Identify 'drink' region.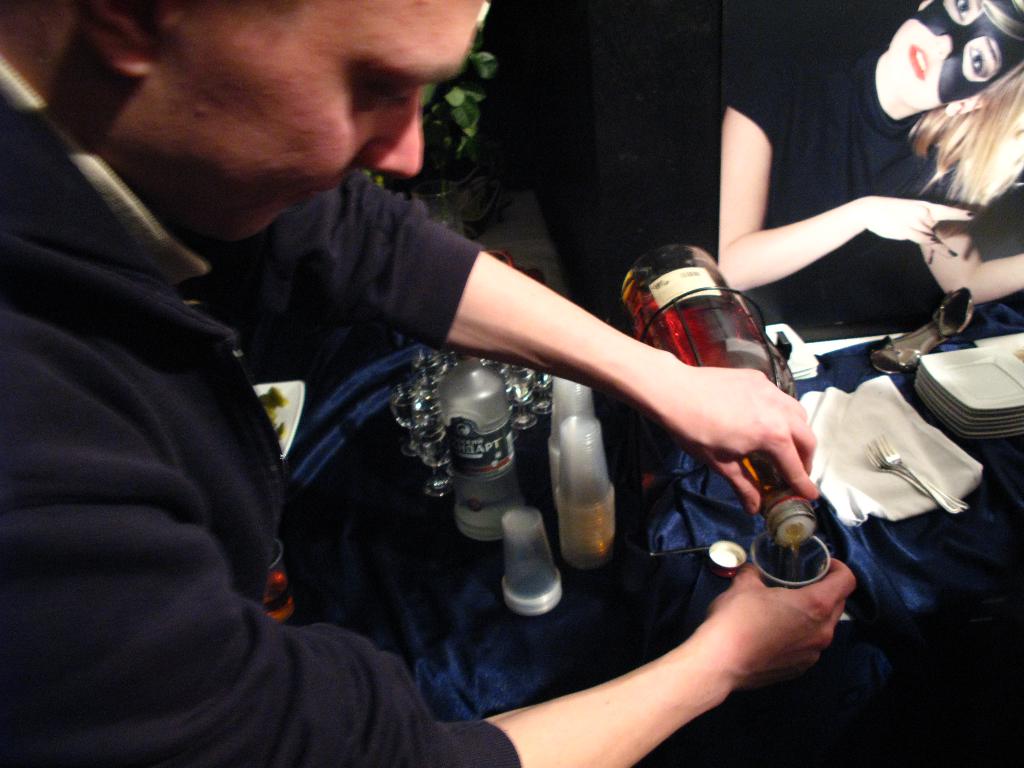
Region: <region>624, 245, 809, 548</region>.
